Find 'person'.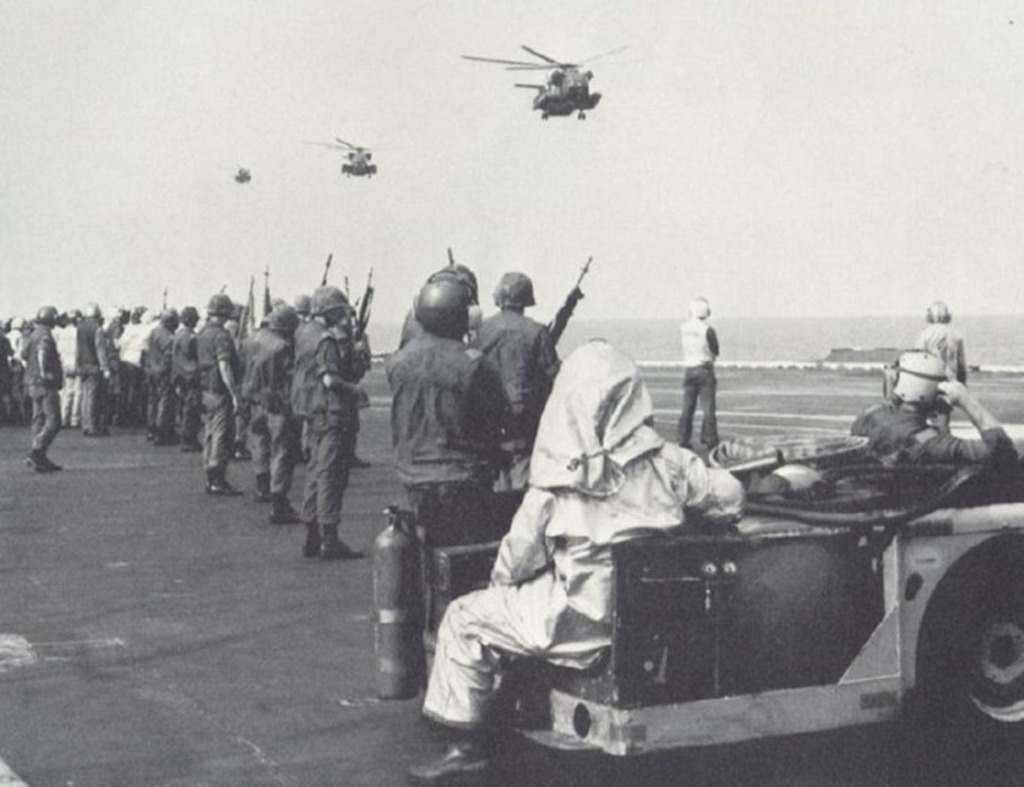
box(398, 279, 516, 532).
